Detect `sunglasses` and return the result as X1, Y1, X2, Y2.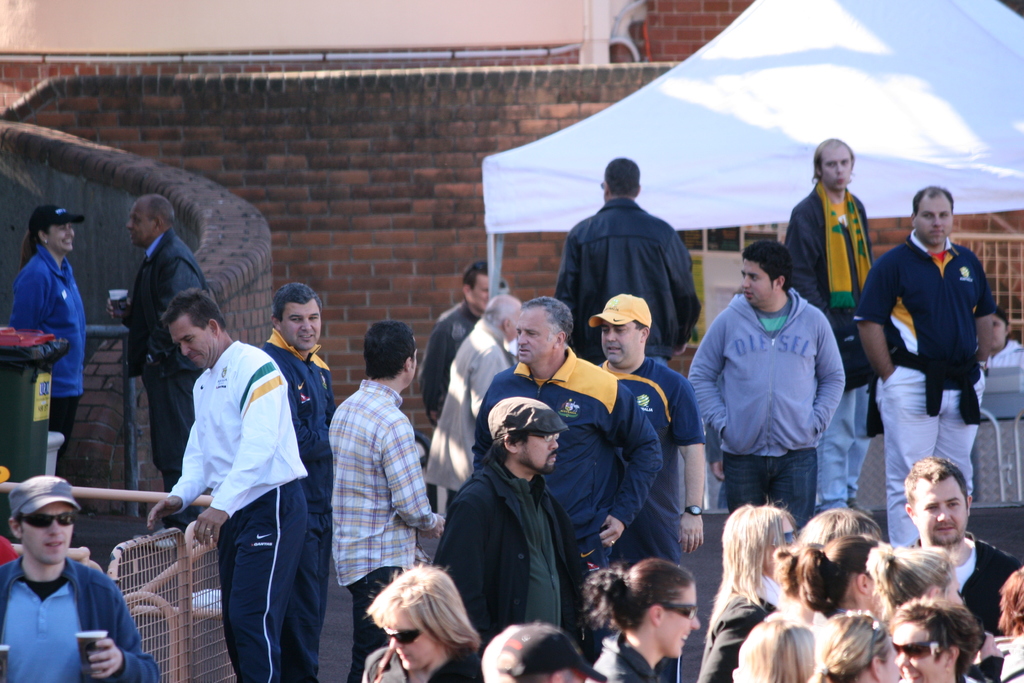
17, 510, 77, 525.
